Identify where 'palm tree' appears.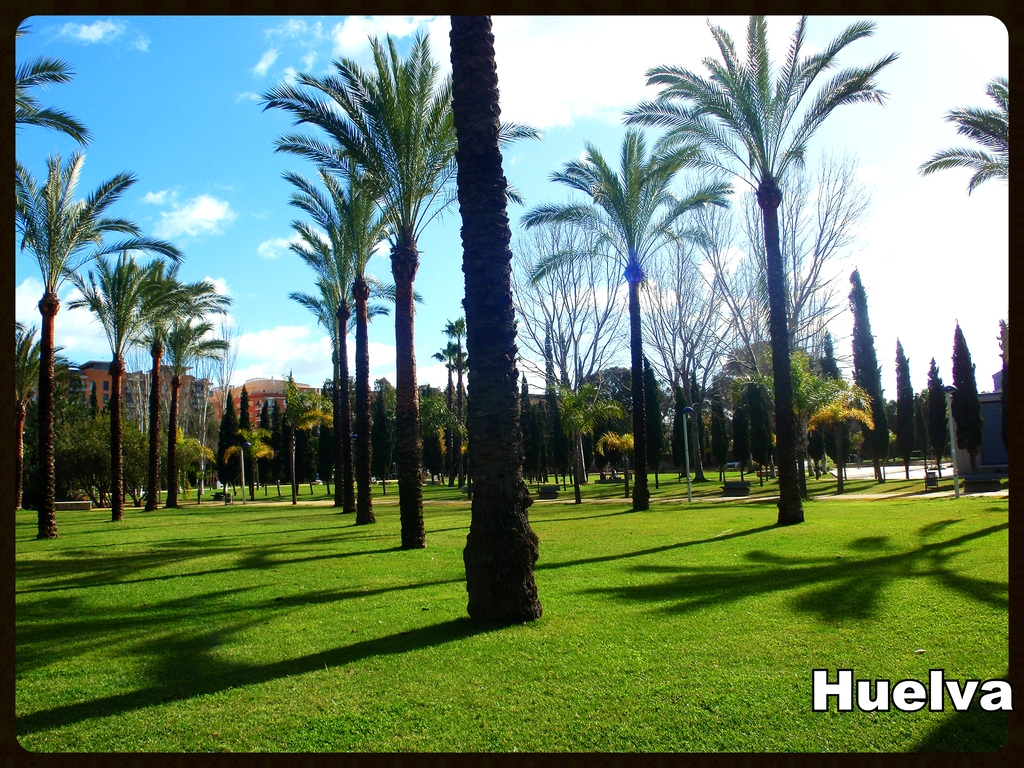
Appears at <bbox>292, 224, 374, 488</bbox>.
